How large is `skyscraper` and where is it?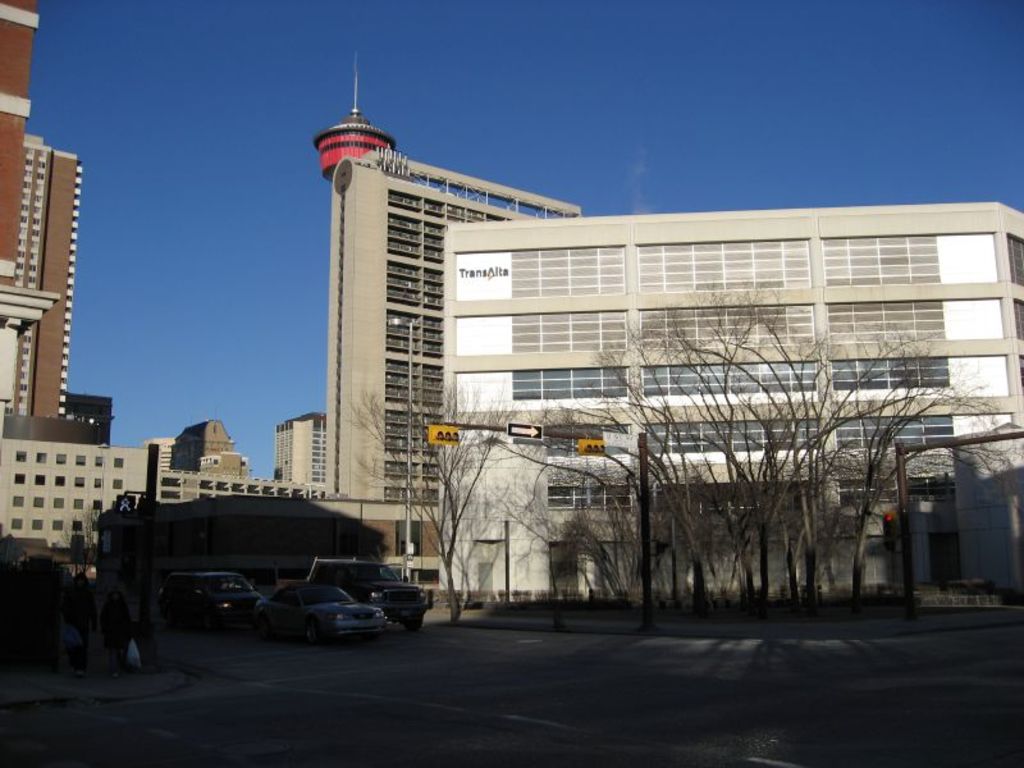
Bounding box: <region>177, 416, 232, 471</region>.
